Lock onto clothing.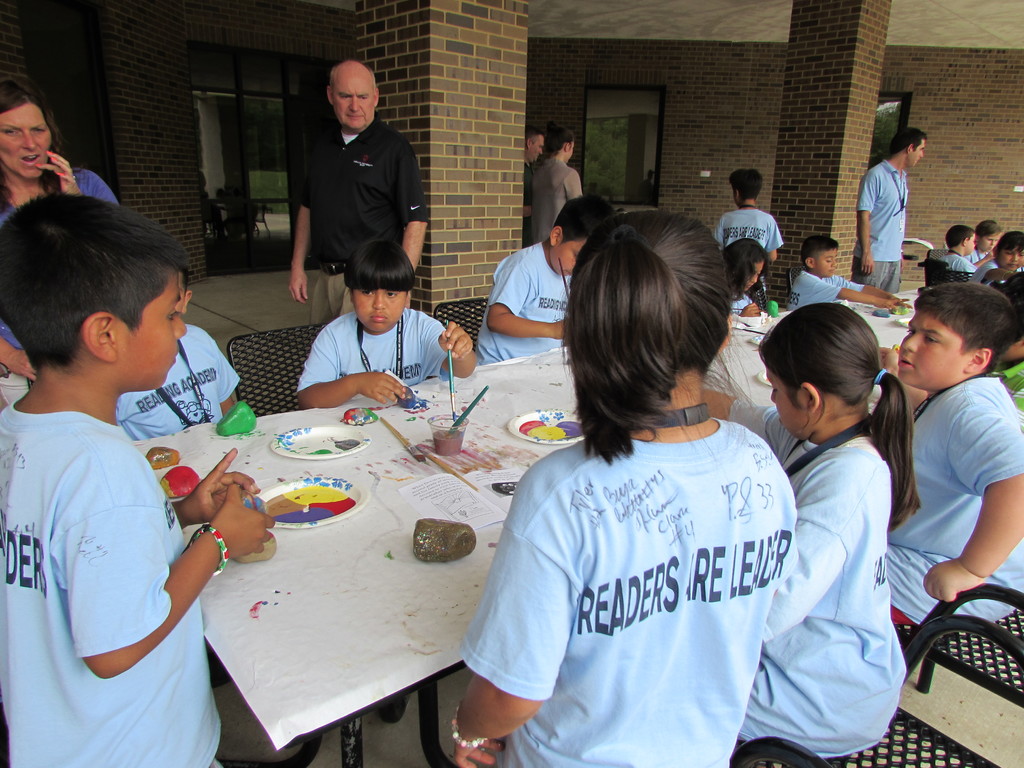
Locked: bbox=(533, 158, 585, 243).
